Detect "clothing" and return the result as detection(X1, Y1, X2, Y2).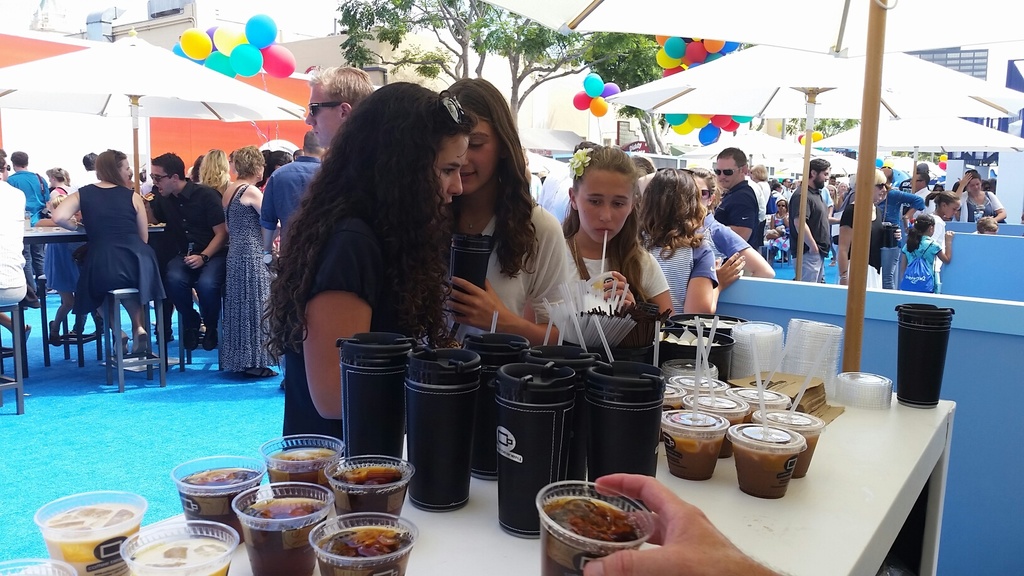
detection(577, 248, 672, 307).
